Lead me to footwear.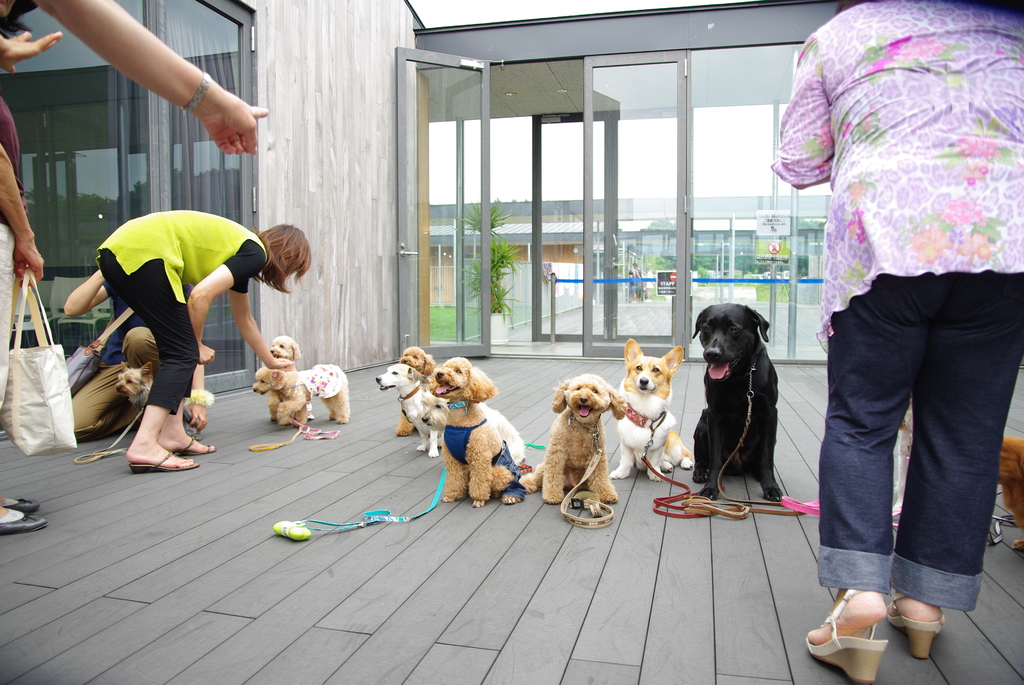
Lead to 171/435/217/460.
